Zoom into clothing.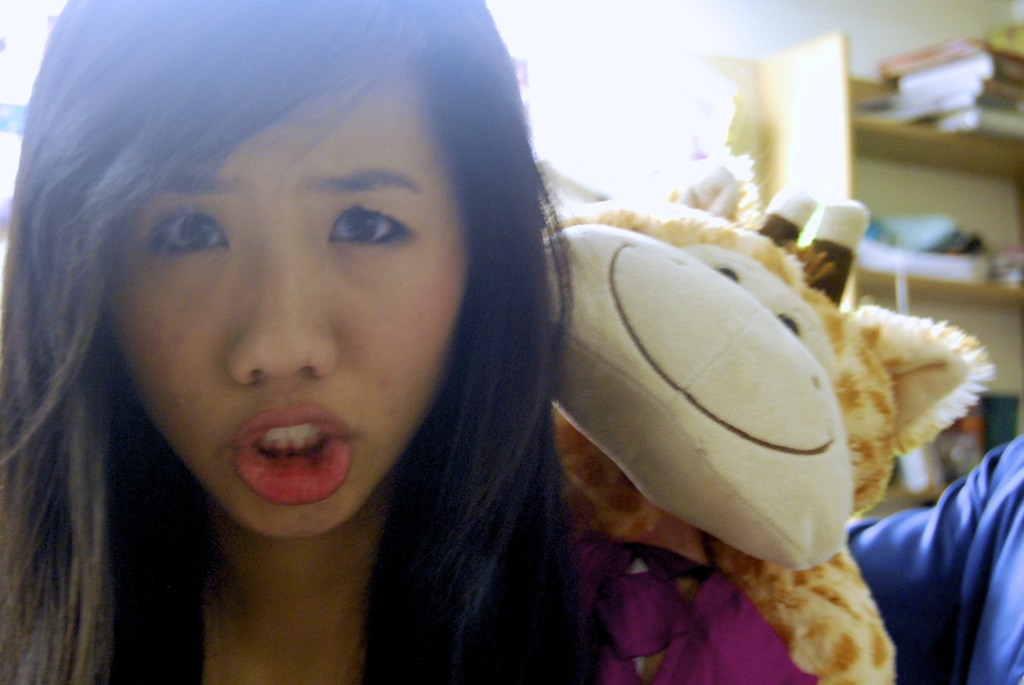
Zoom target: pyautogui.locateOnScreen(569, 512, 820, 684).
